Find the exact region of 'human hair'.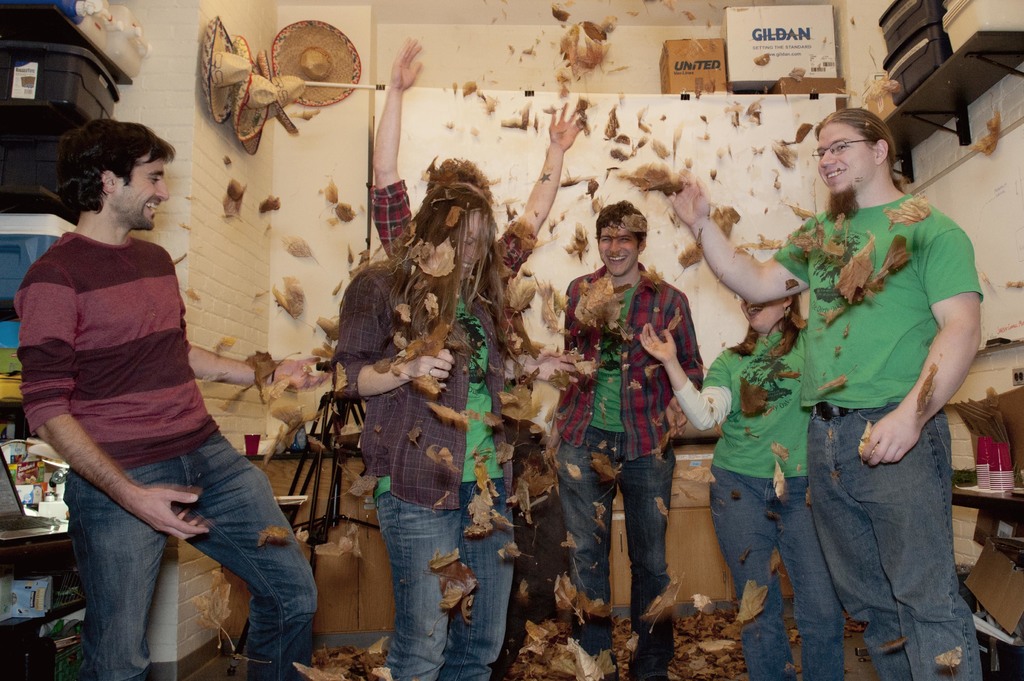
Exact region: pyautogui.locateOnScreen(413, 180, 508, 333).
